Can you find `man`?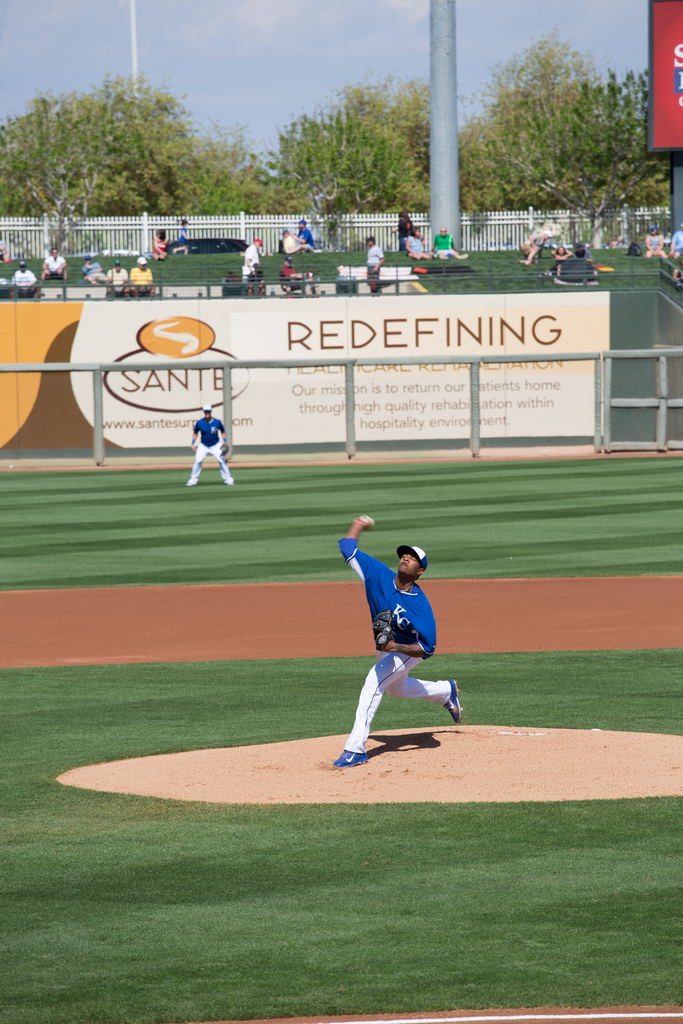
Yes, bounding box: [left=429, top=227, right=468, bottom=260].
